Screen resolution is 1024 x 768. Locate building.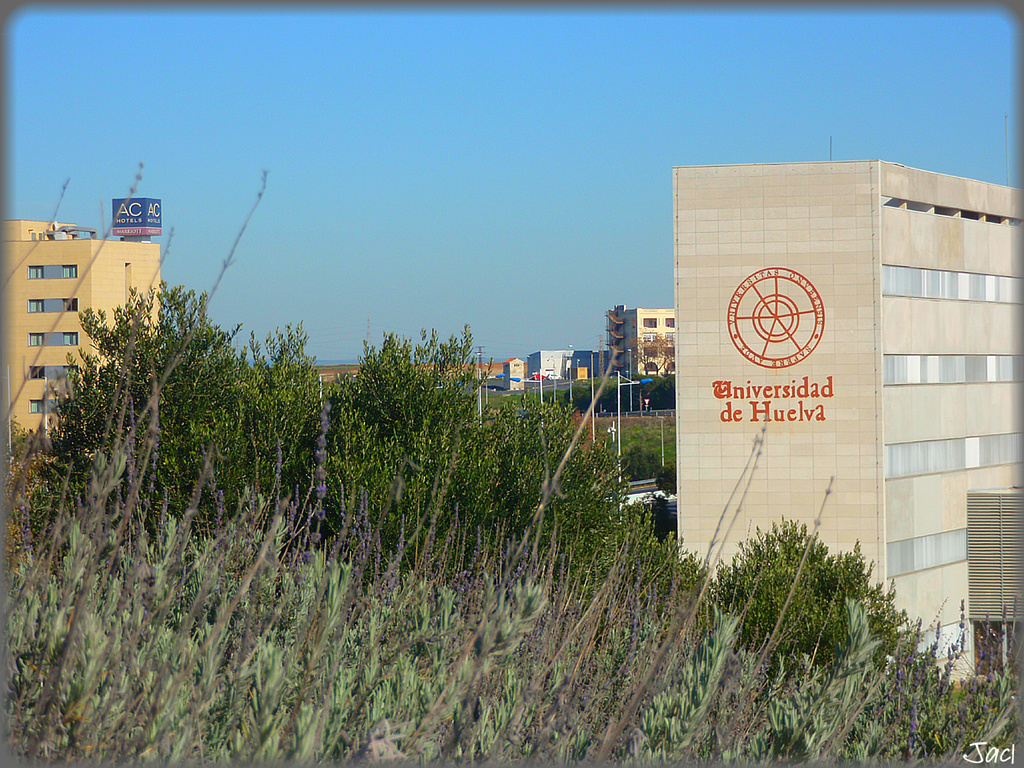
bbox=(601, 306, 671, 395).
